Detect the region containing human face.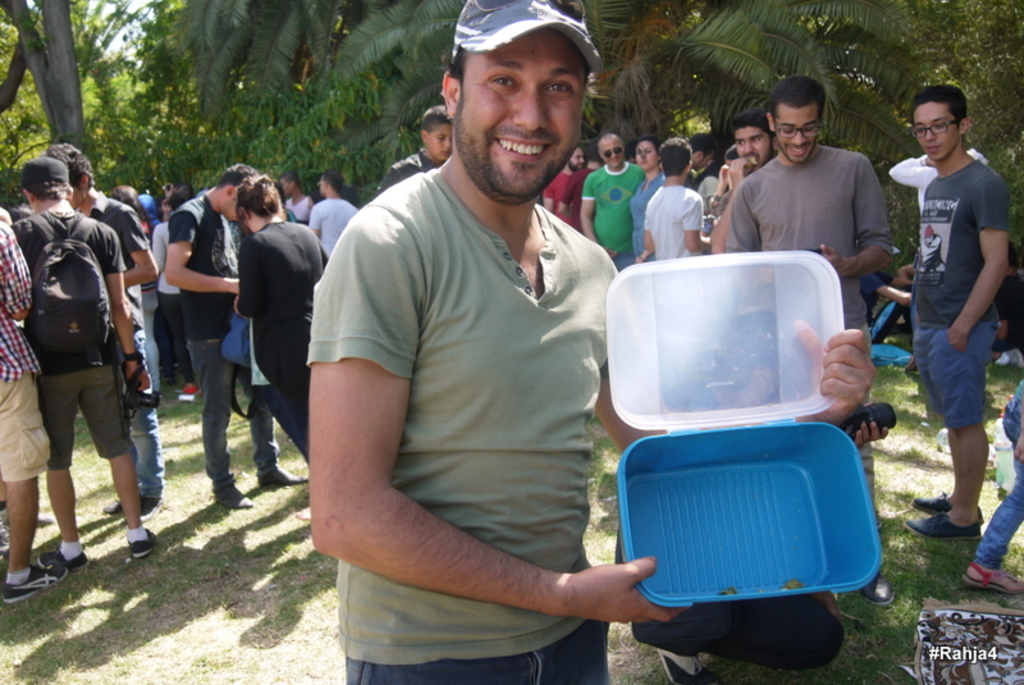
(left=737, top=128, right=771, bottom=163).
